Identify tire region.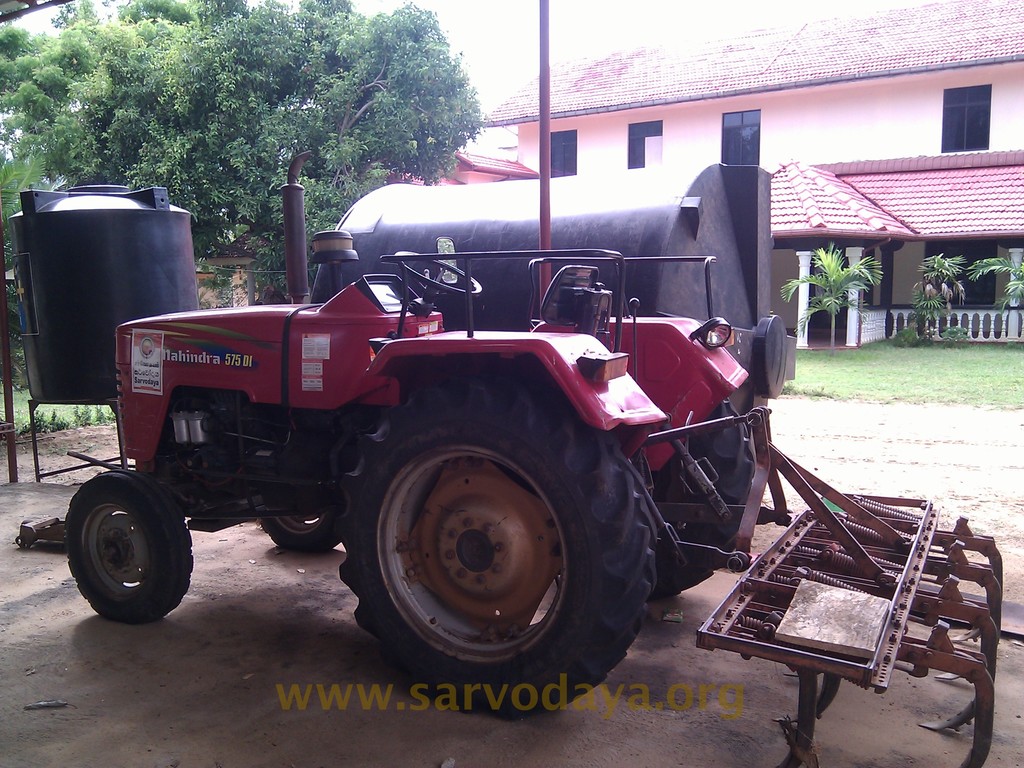
Region: (317,396,658,703).
